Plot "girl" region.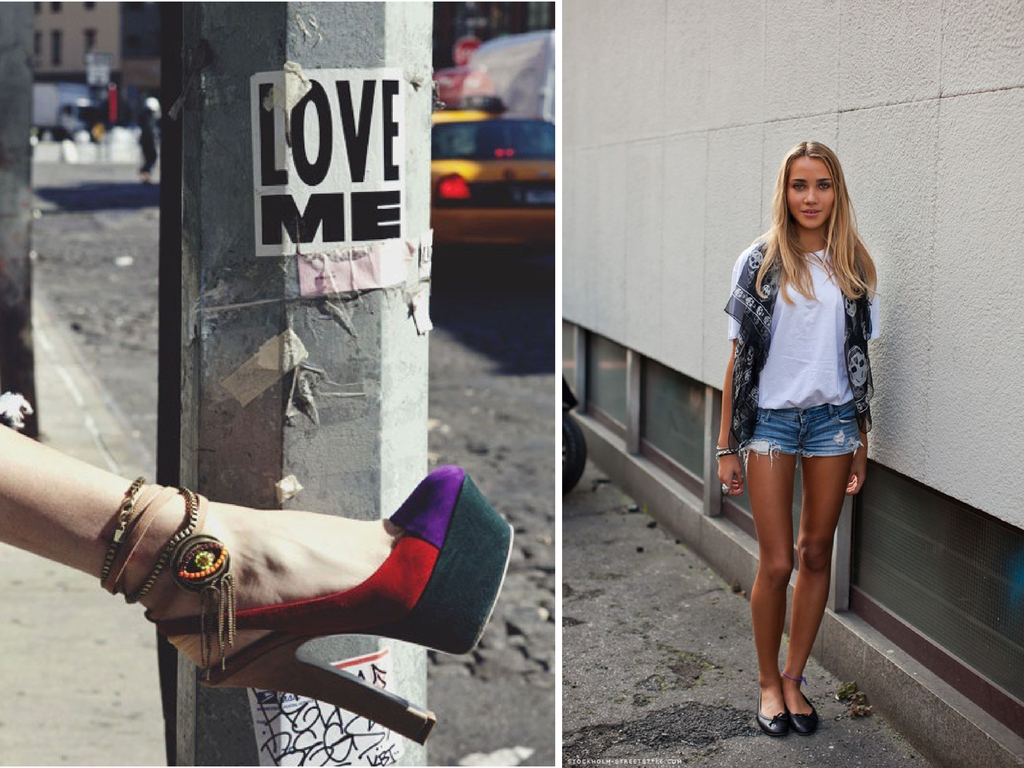
Plotted at rect(714, 140, 884, 738).
